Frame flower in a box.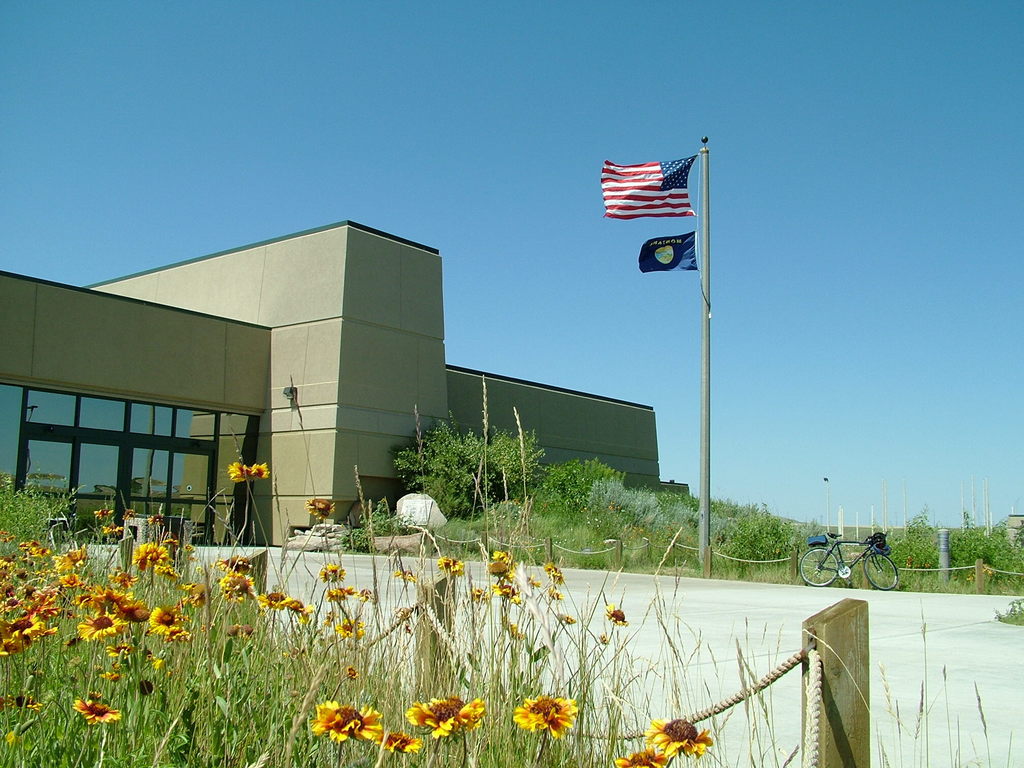
BBox(306, 498, 335, 518).
